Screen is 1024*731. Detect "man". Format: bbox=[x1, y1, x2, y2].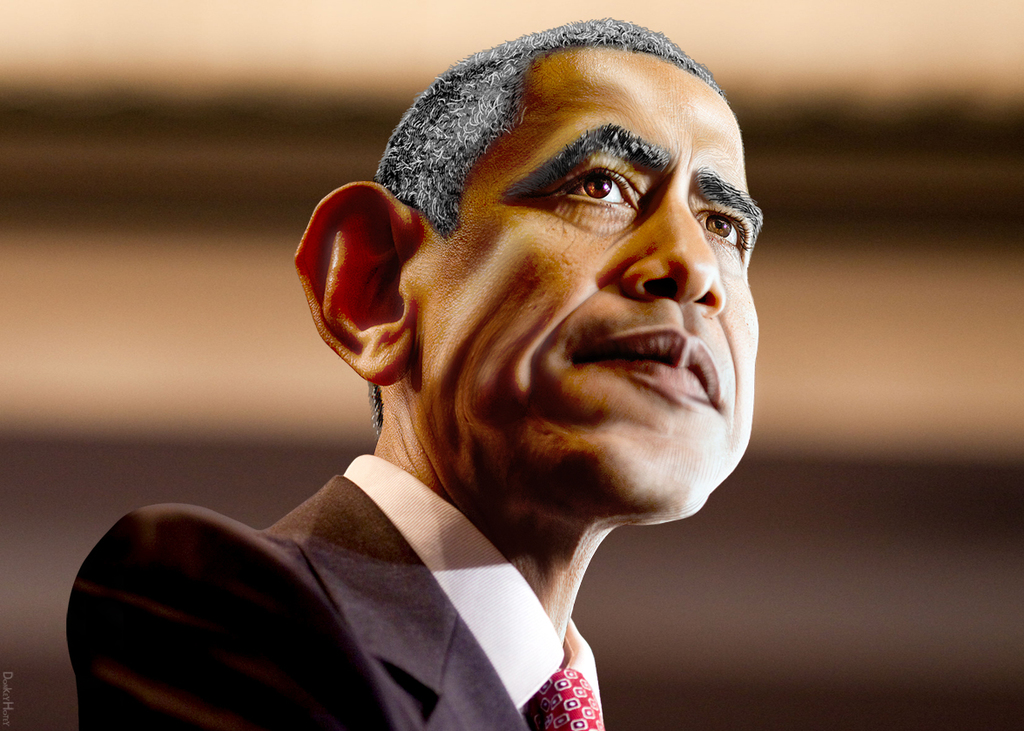
bbox=[92, 28, 864, 715].
